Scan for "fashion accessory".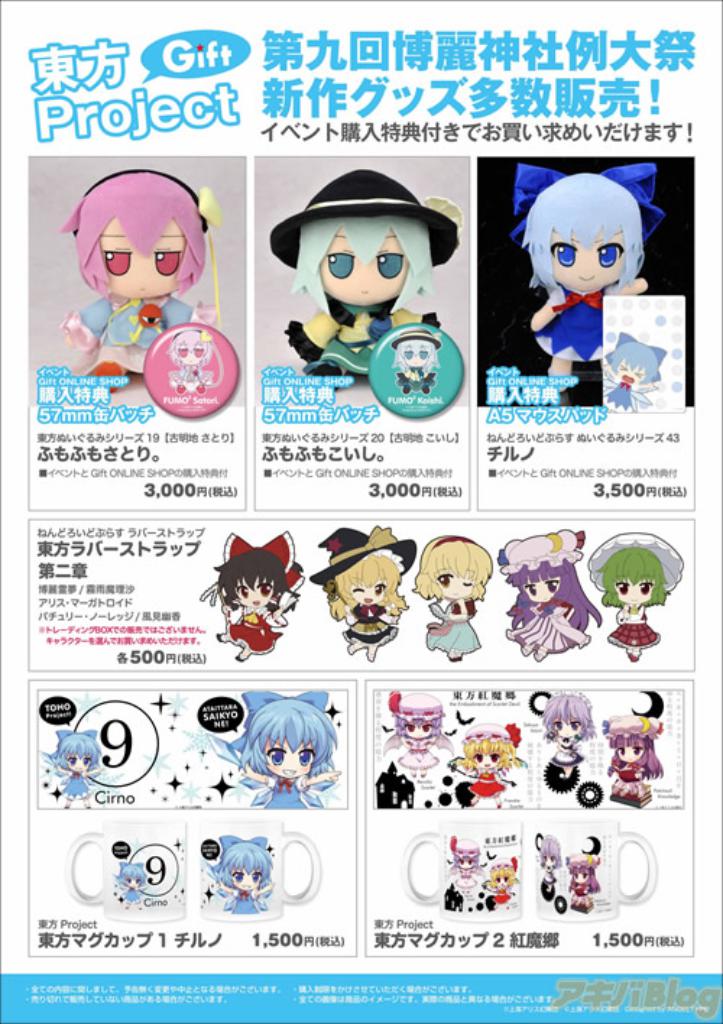
Scan result: region(308, 524, 416, 590).
